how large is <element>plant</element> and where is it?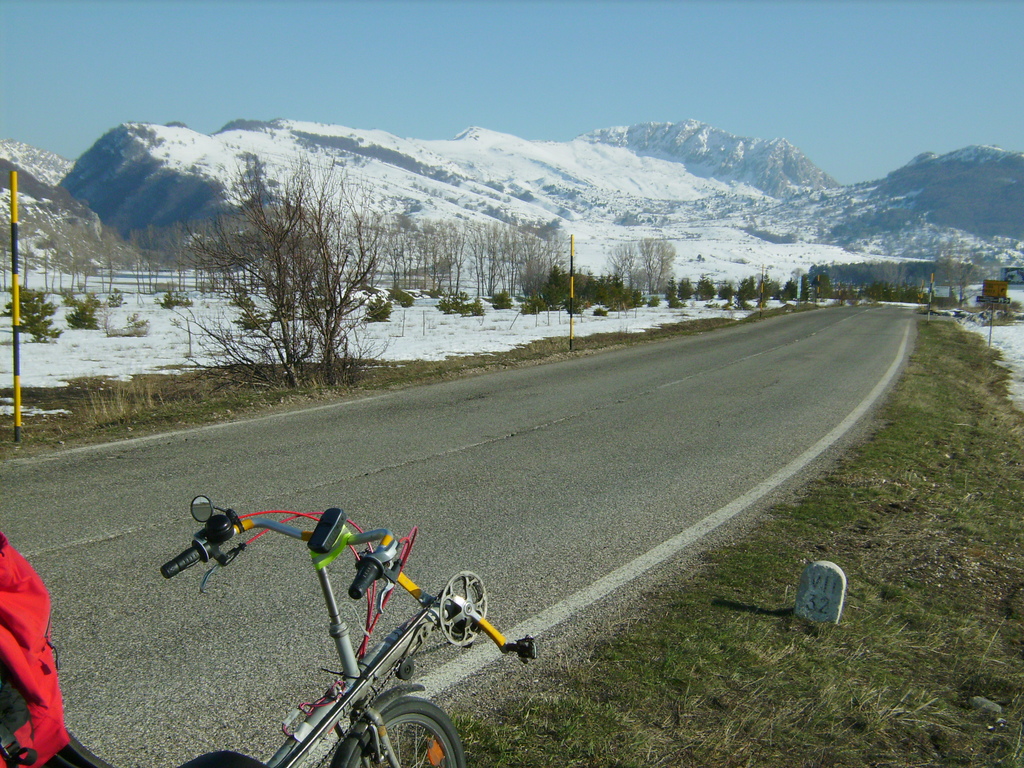
Bounding box: rect(60, 291, 109, 333).
